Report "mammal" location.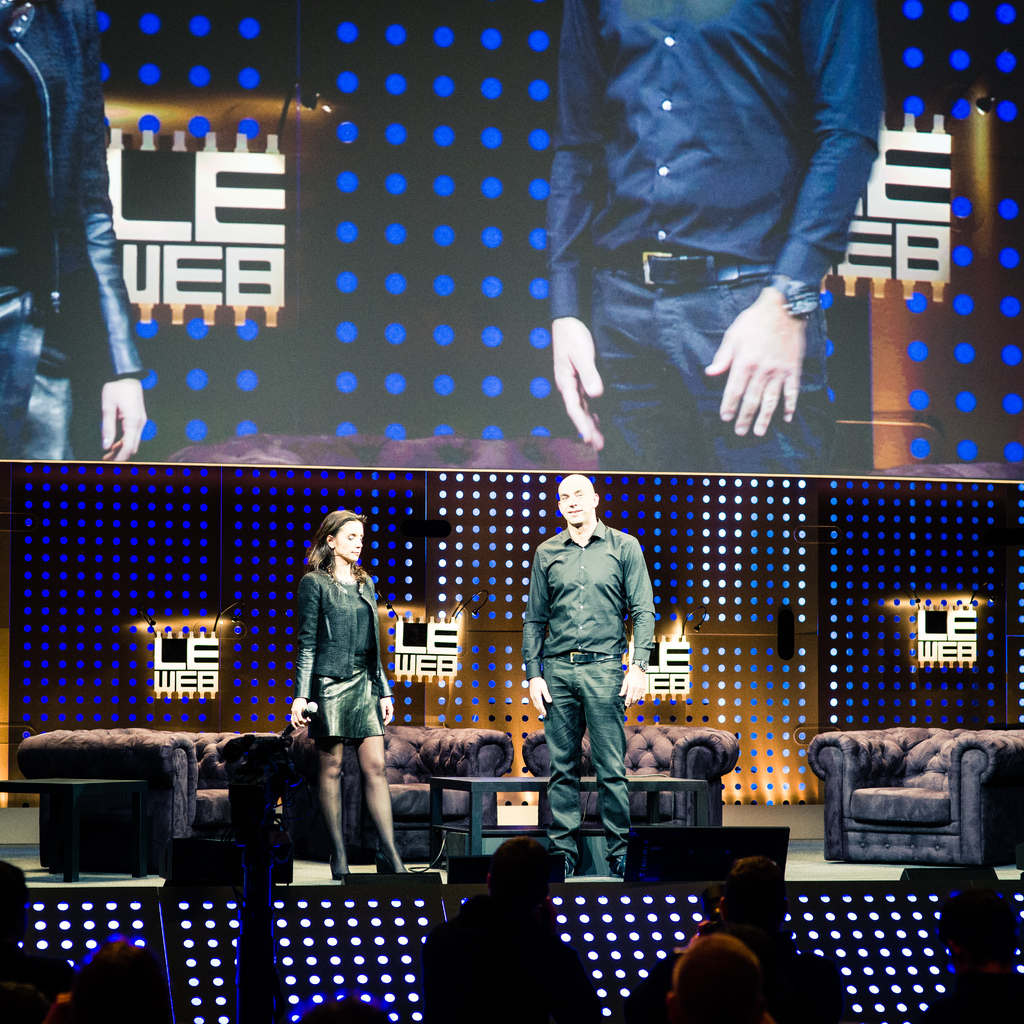
Report: l=298, t=1000, r=396, b=1023.
